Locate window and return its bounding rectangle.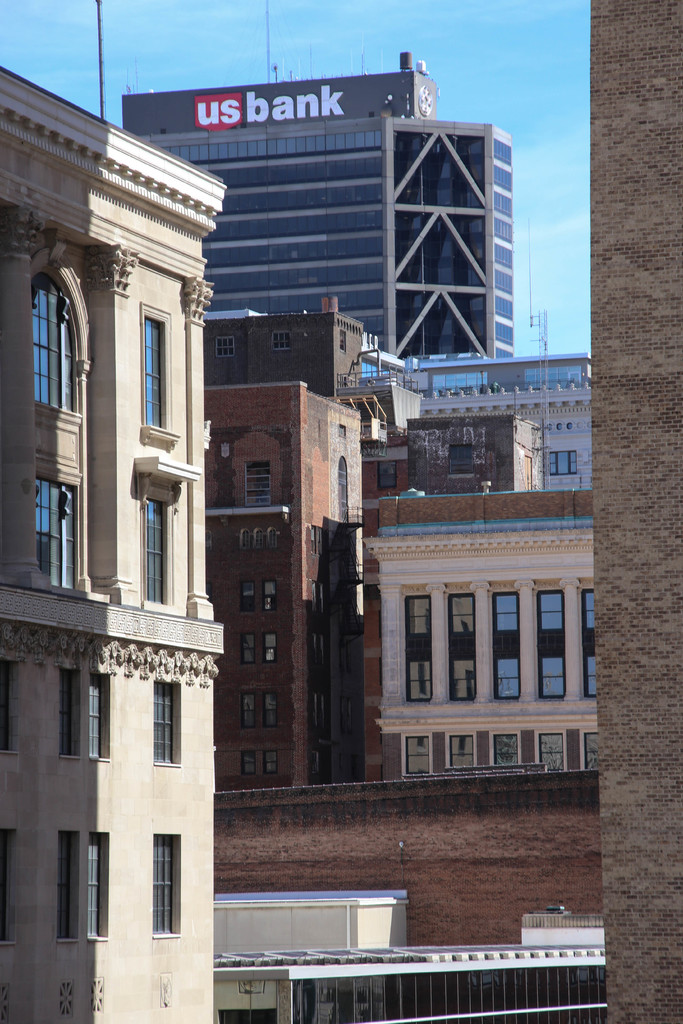
l=260, t=737, r=278, b=772.
